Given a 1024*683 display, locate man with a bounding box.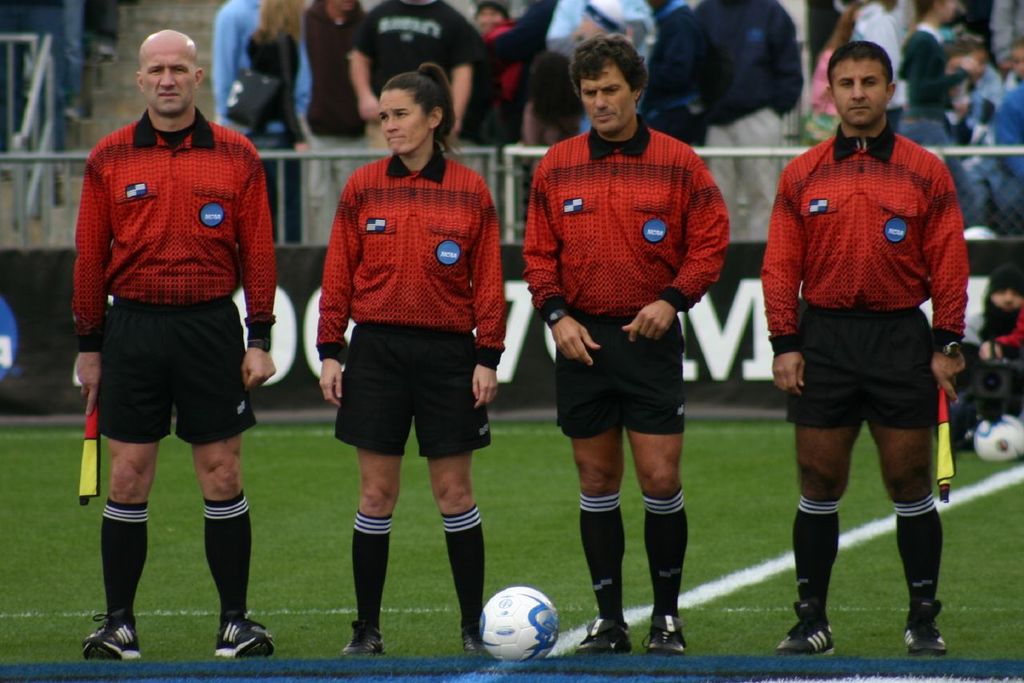
Located: {"x1": 758, "y1": 42, "x2": 972, "y2": 659}.
